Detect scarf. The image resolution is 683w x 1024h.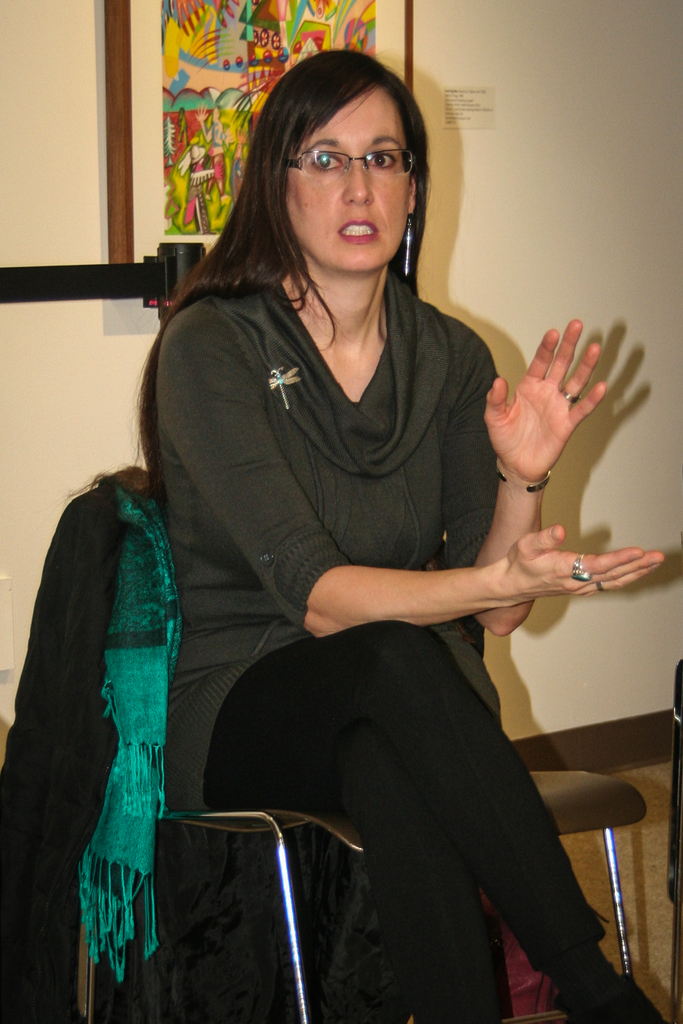
x1=71, y1=461, x2=188, y2=981.
